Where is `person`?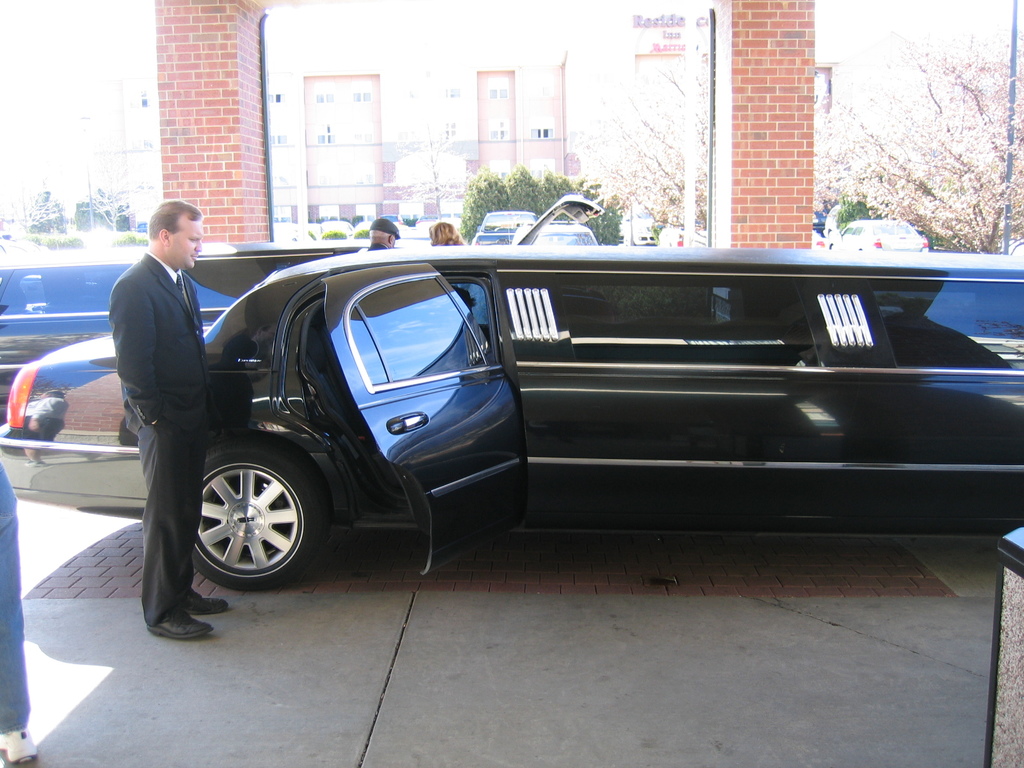
<box>104,183,216,526</box>.
